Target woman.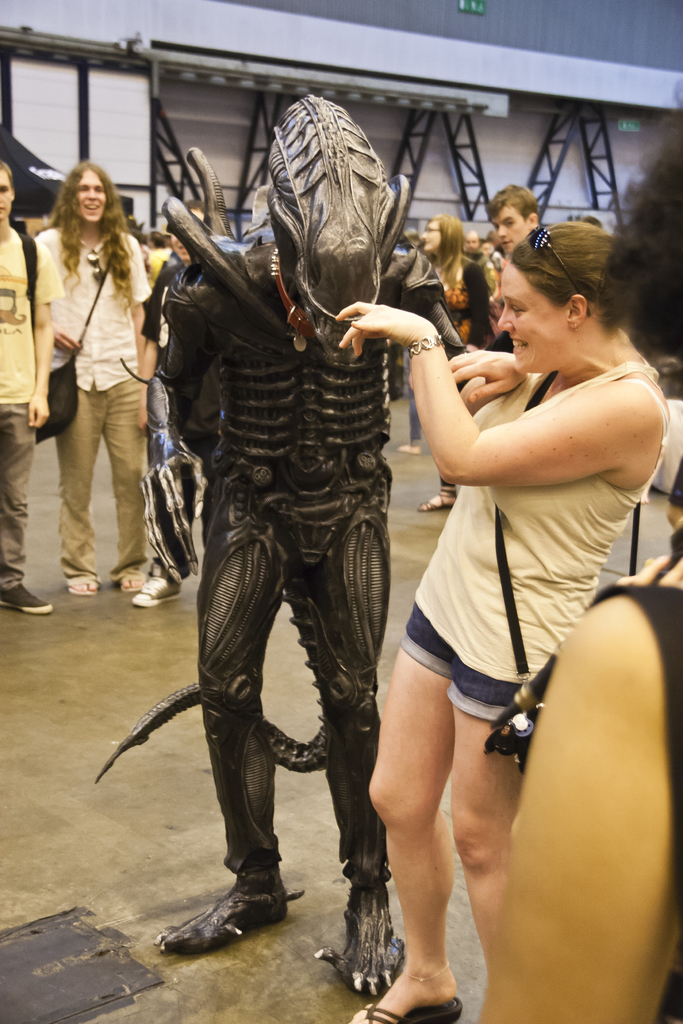
Target region: detection(418, 212, 495, 516).
